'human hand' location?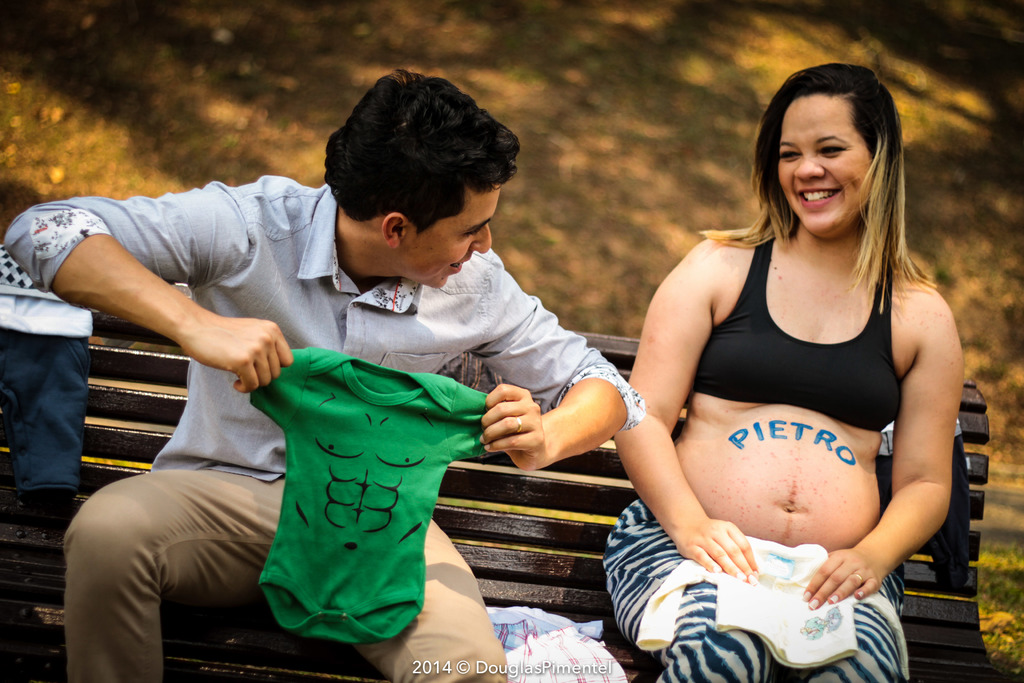
detection(180, 318, 294, 393)
